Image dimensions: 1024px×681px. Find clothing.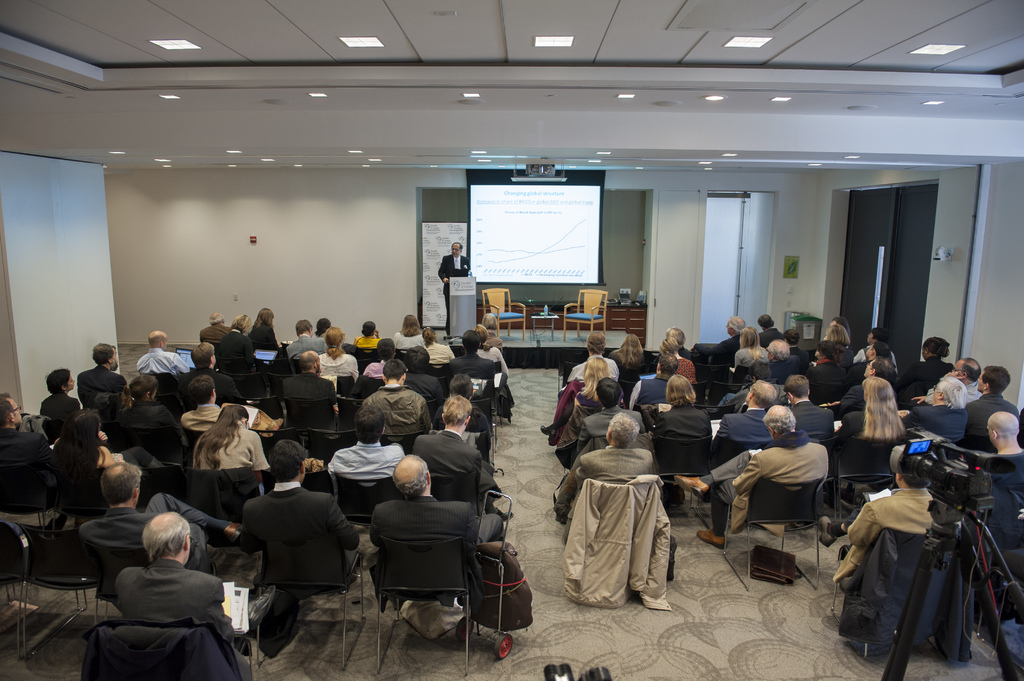
crop(216, 328, 250, 372).
